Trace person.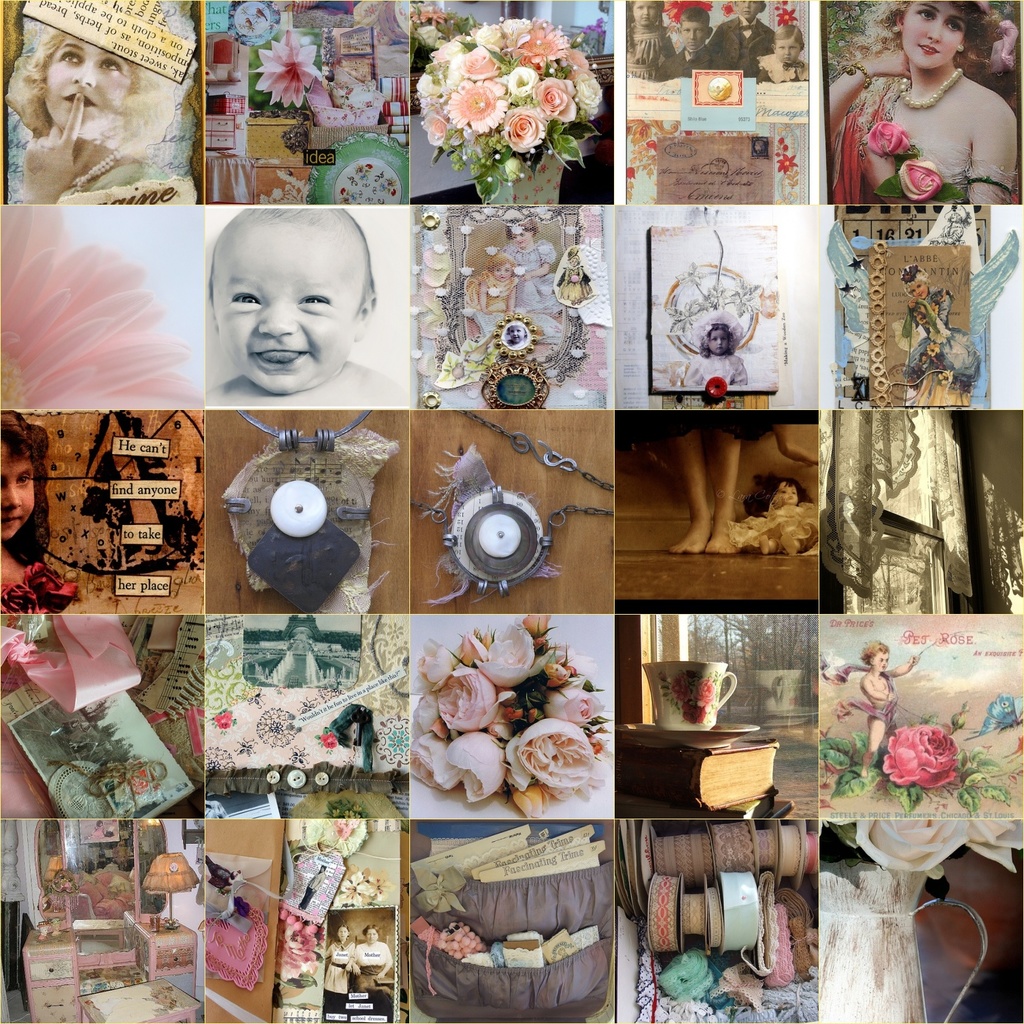
Traced to <region>3, 14, 196, 212</region>.
